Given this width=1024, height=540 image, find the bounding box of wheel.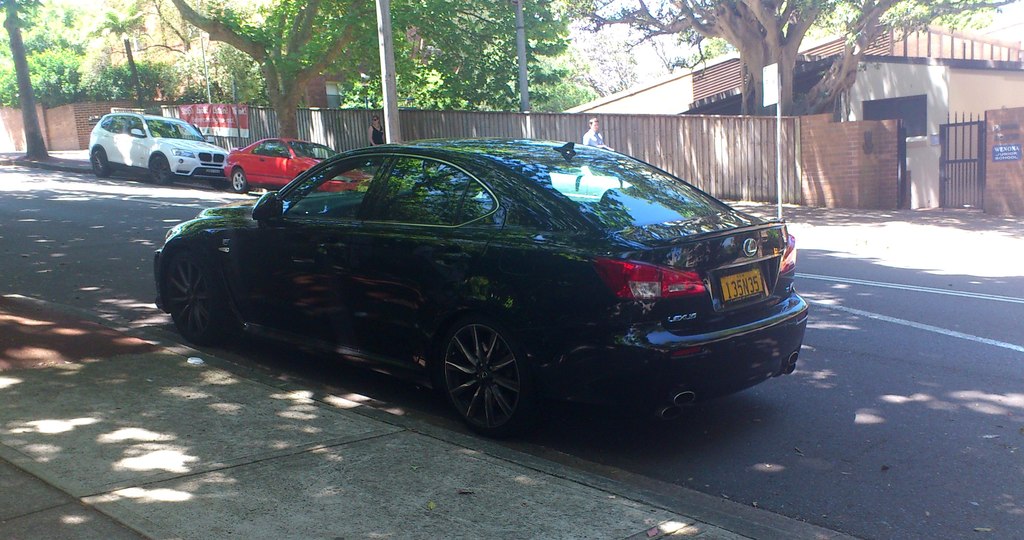
pyautogui.locateOnScreen(93, 151, 111, 177).
